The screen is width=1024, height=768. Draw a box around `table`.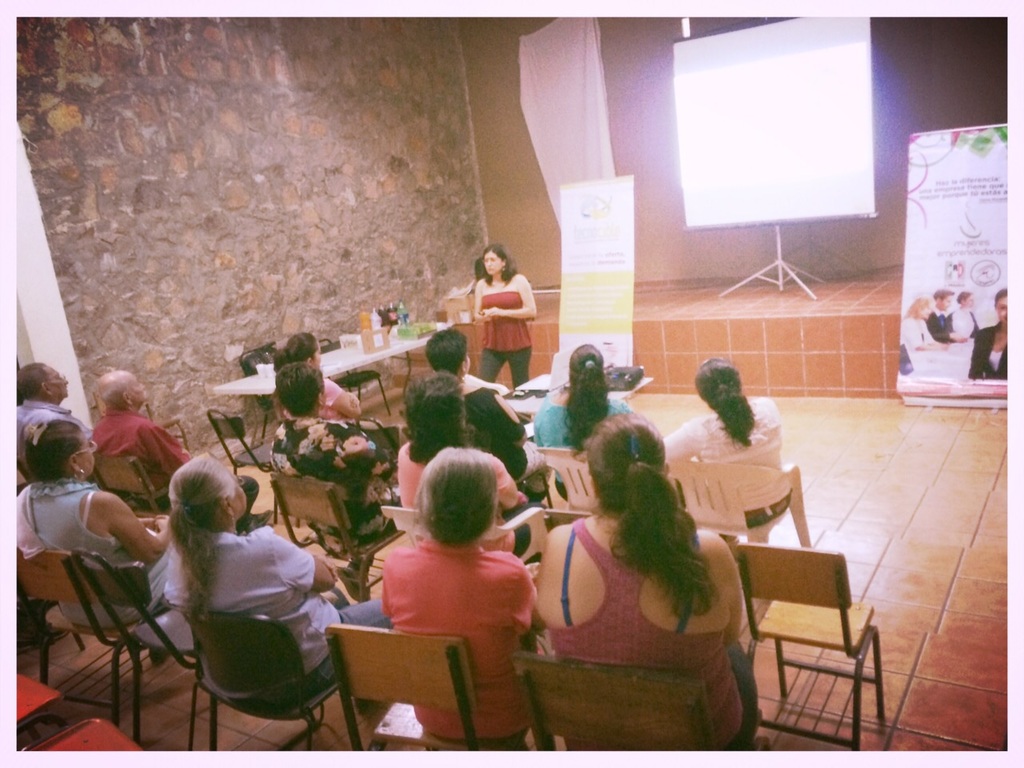
select_region(203, 295, 451, 477).
